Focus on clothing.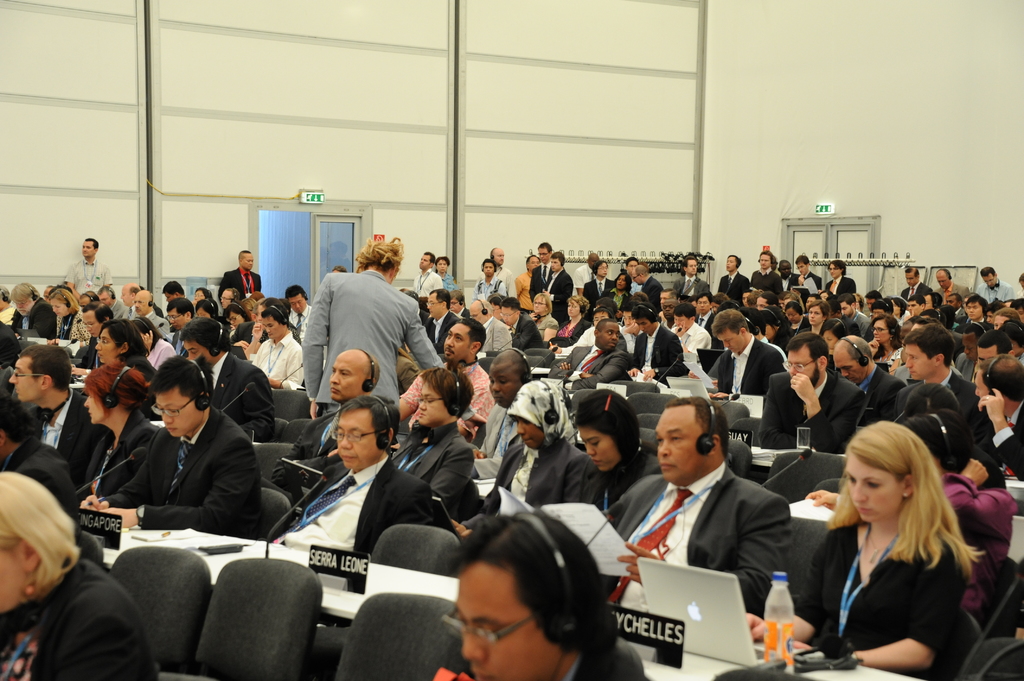
Focused at 251, 329, 301, 389.
